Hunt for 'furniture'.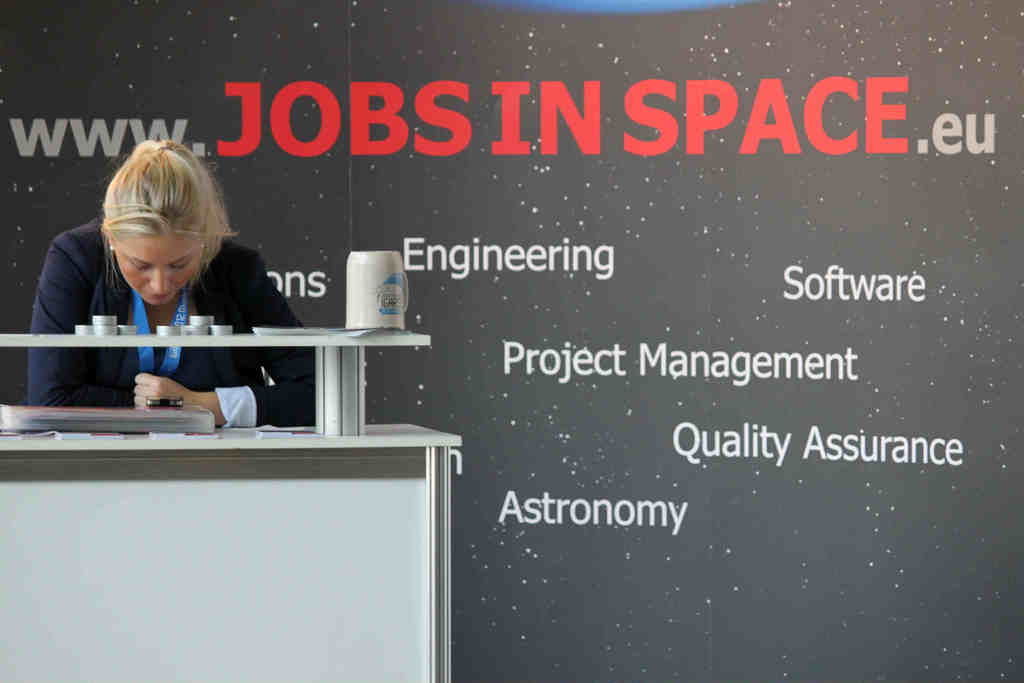
Hunted down at rect(0, 331, 460, 682).
